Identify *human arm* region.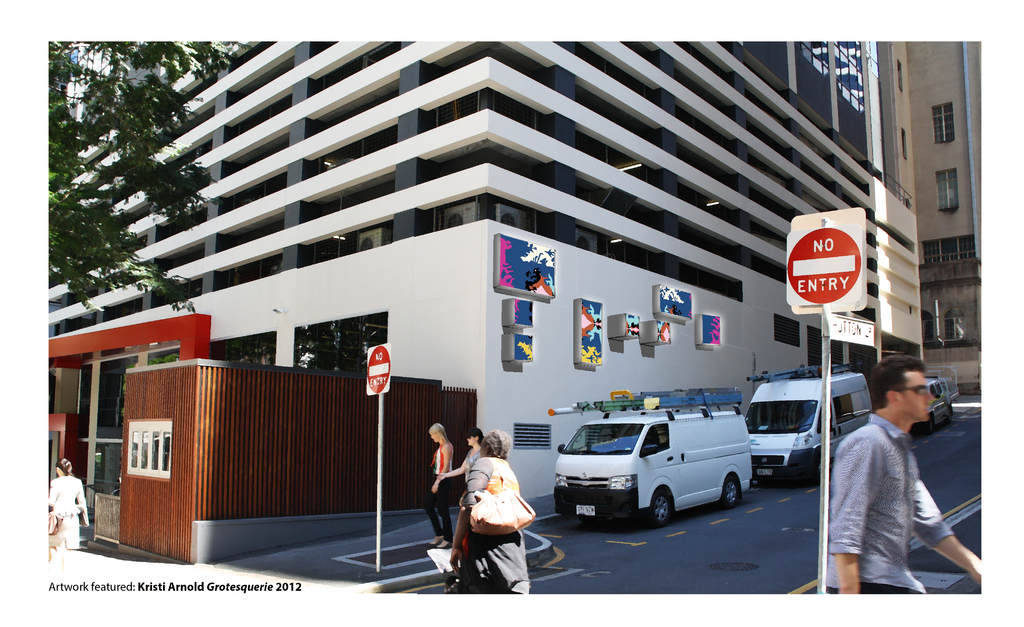
Region: detection(828, 428, 890, 595).
